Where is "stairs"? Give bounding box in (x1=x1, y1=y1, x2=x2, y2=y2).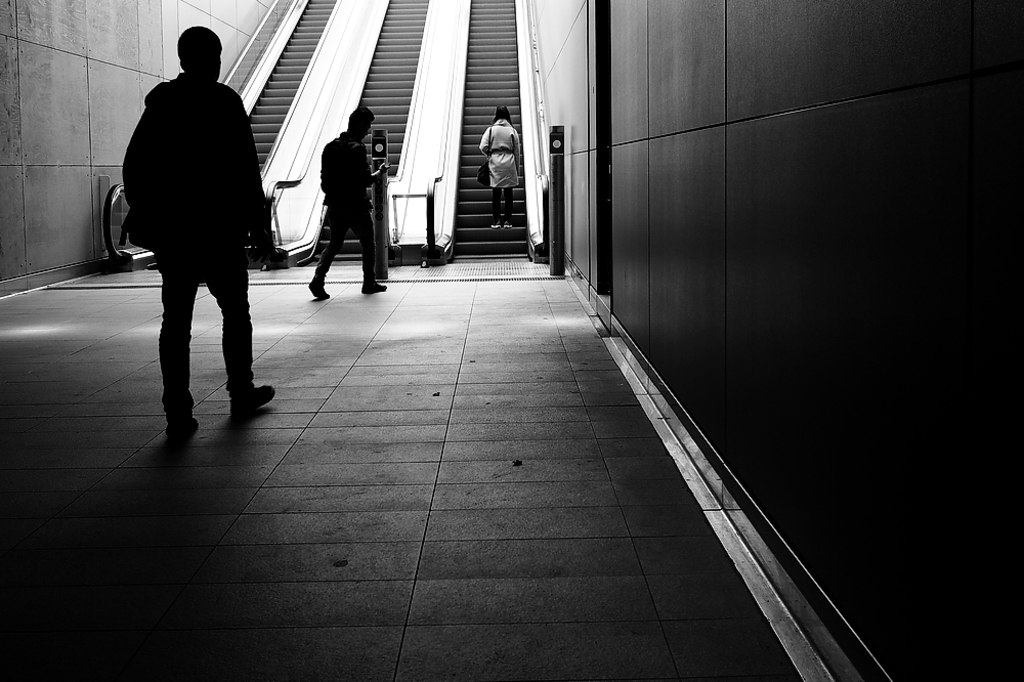
(x1=311, y1=0, x2=429, y2=258).
